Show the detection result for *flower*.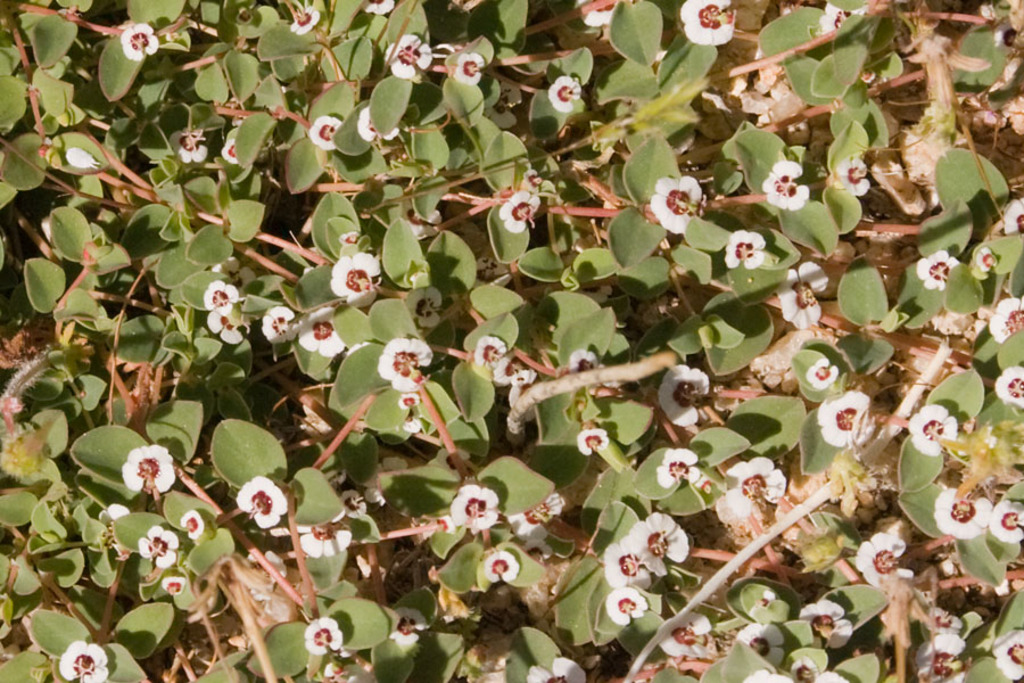
<box>807,359,835,389</box>.
